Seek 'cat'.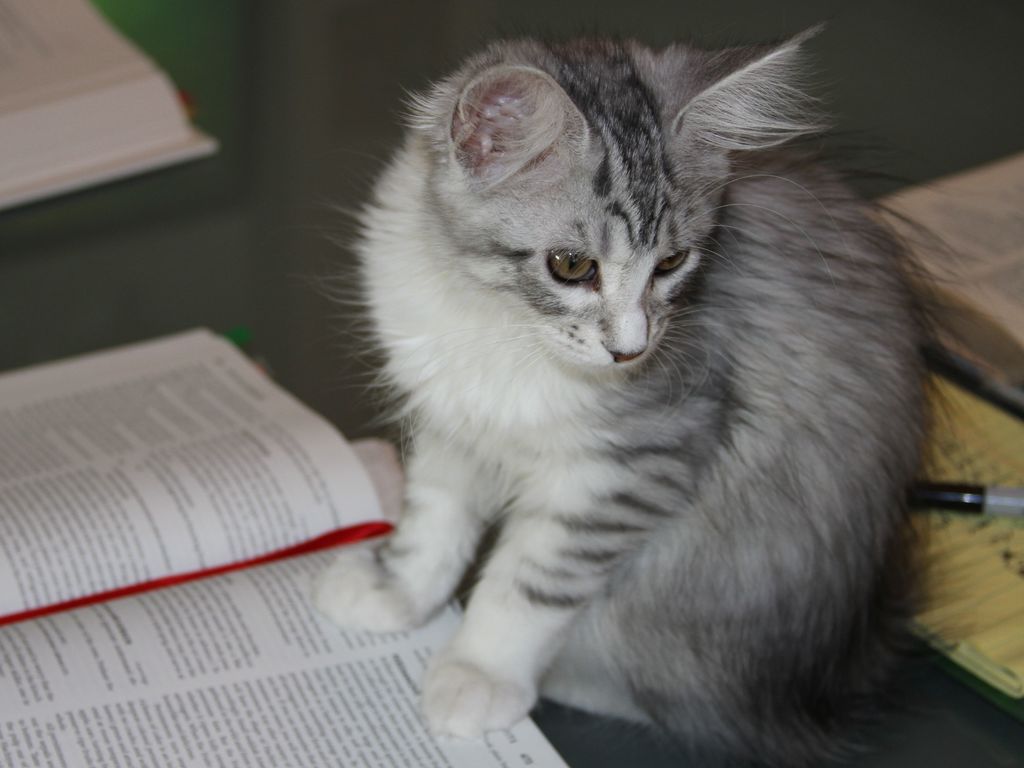
(263, 19, 1001, 765).
